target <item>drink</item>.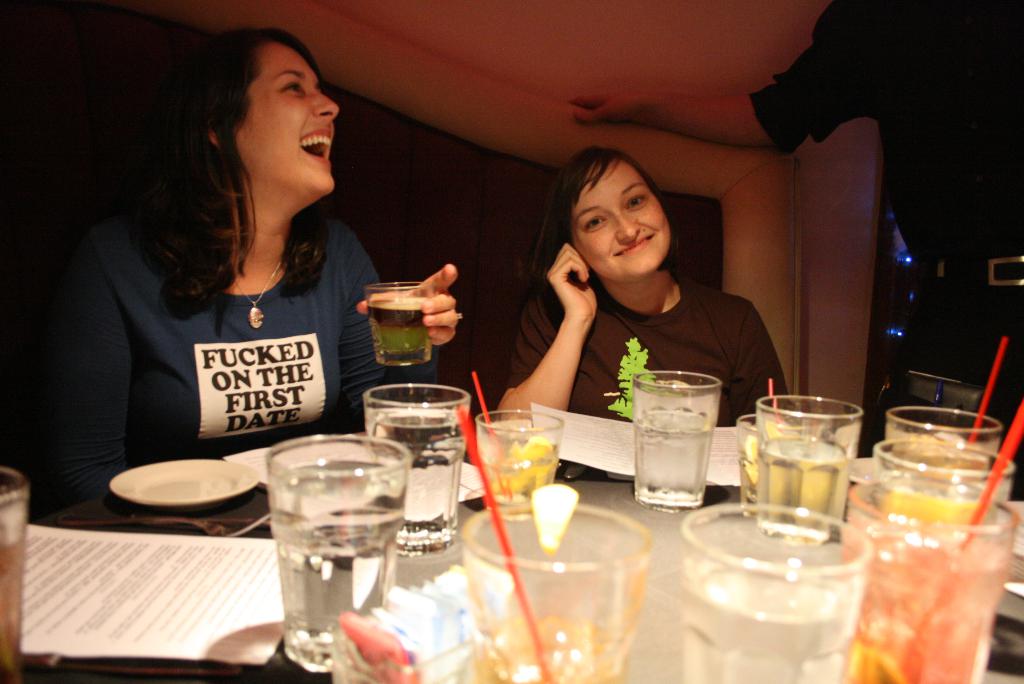
Target region: crop(0, 469, 27, 683).
